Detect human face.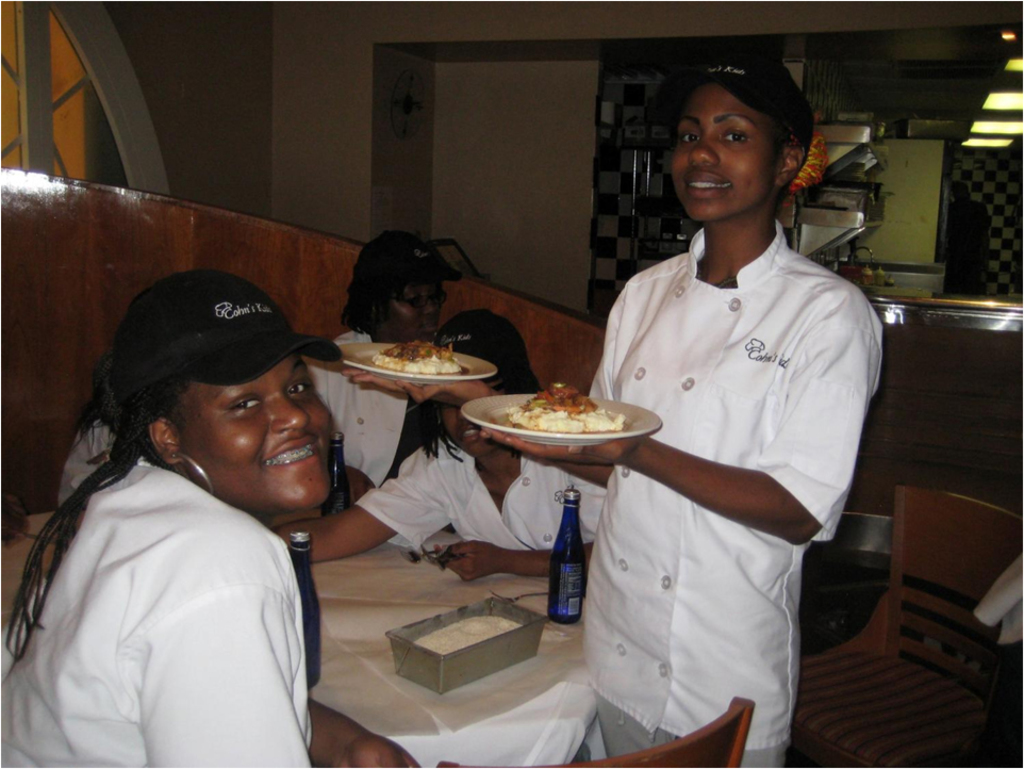
Detected at region(182, 353, 343, 514).
